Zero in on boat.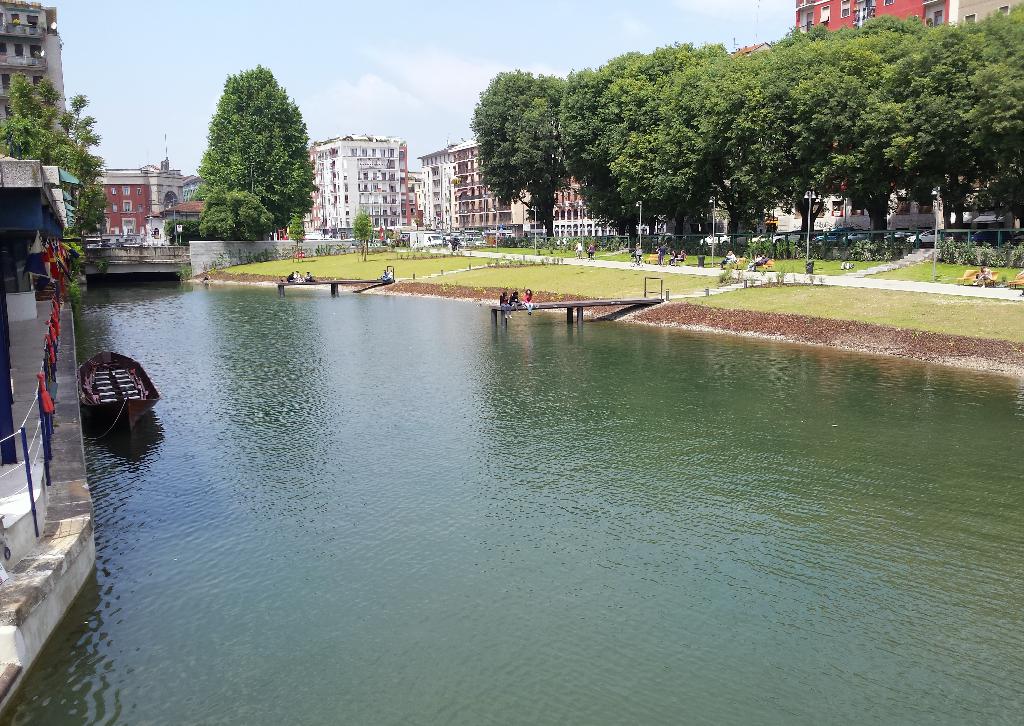
Zeroed in: {"left": 267, "top": 251, "right": 407, "bottom": 293}.
